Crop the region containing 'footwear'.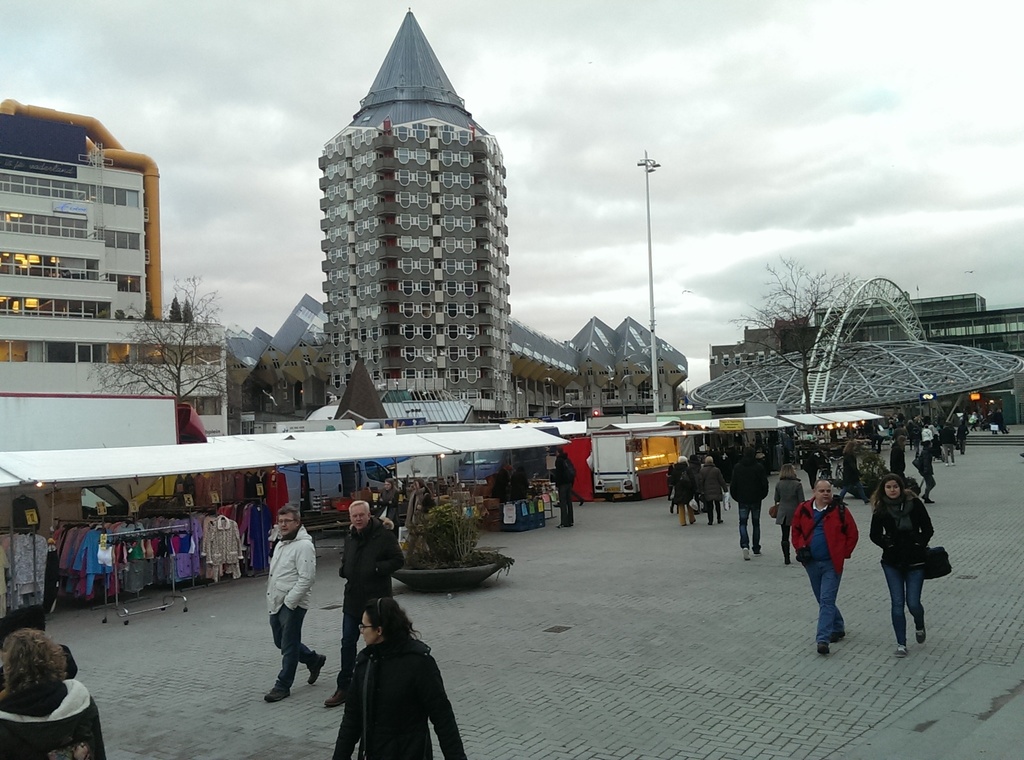
Crop region: select_region(719, 520, 724, 524).
